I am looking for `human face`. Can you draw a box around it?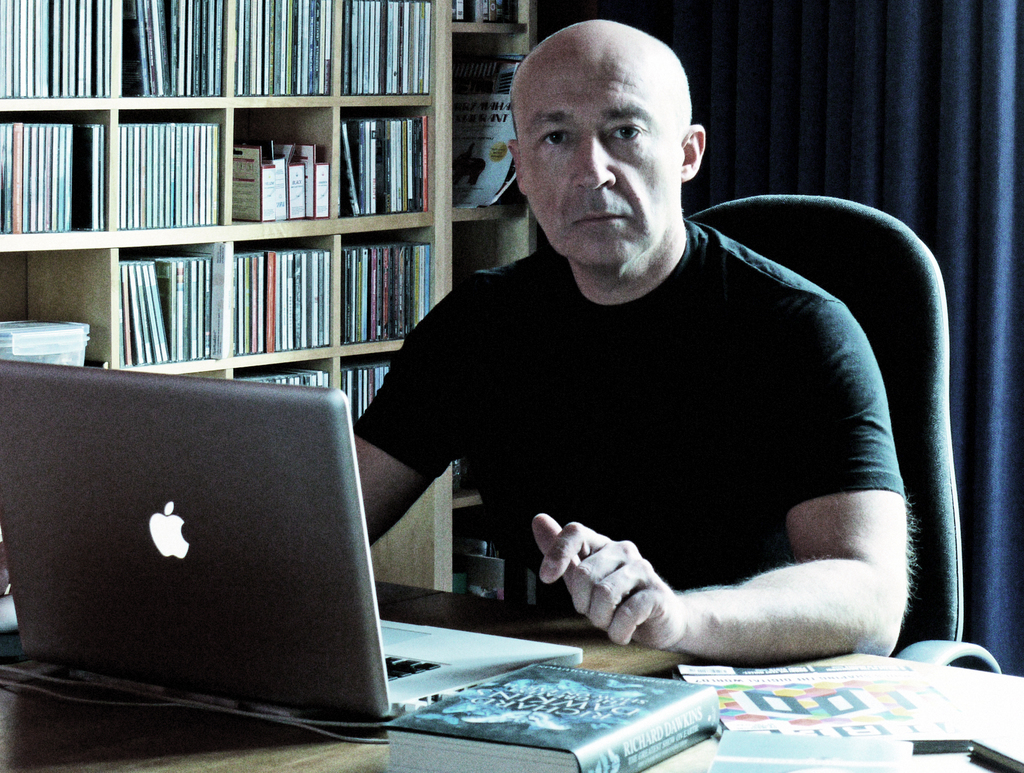
Sure, the bounding box is crop(520, 47, 687, 258).
